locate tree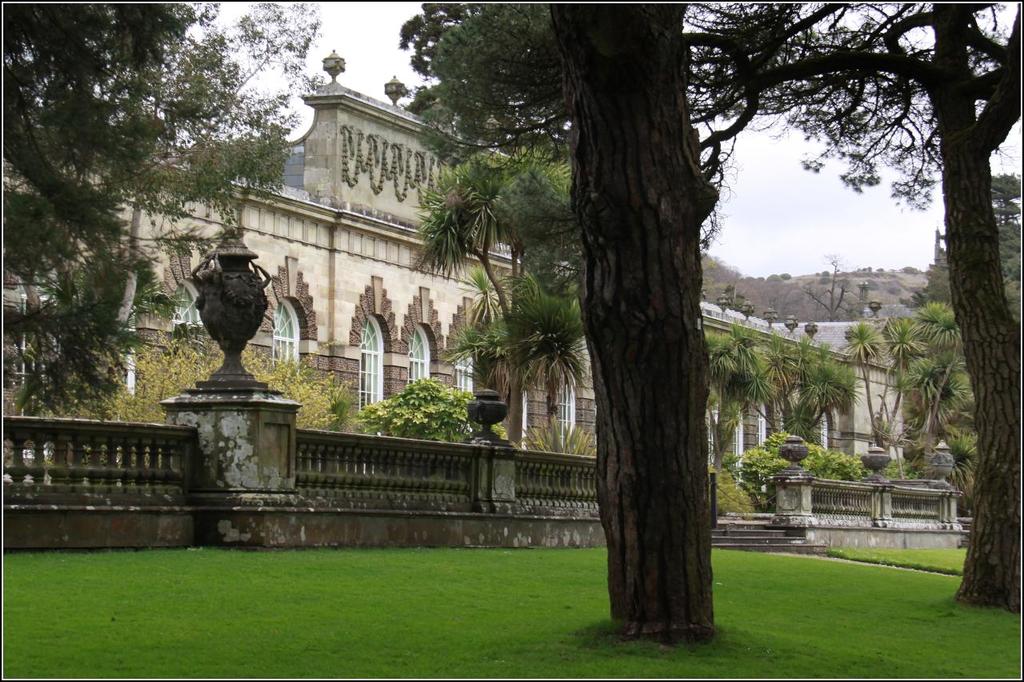
bbox(1, 2, 228, 428)
